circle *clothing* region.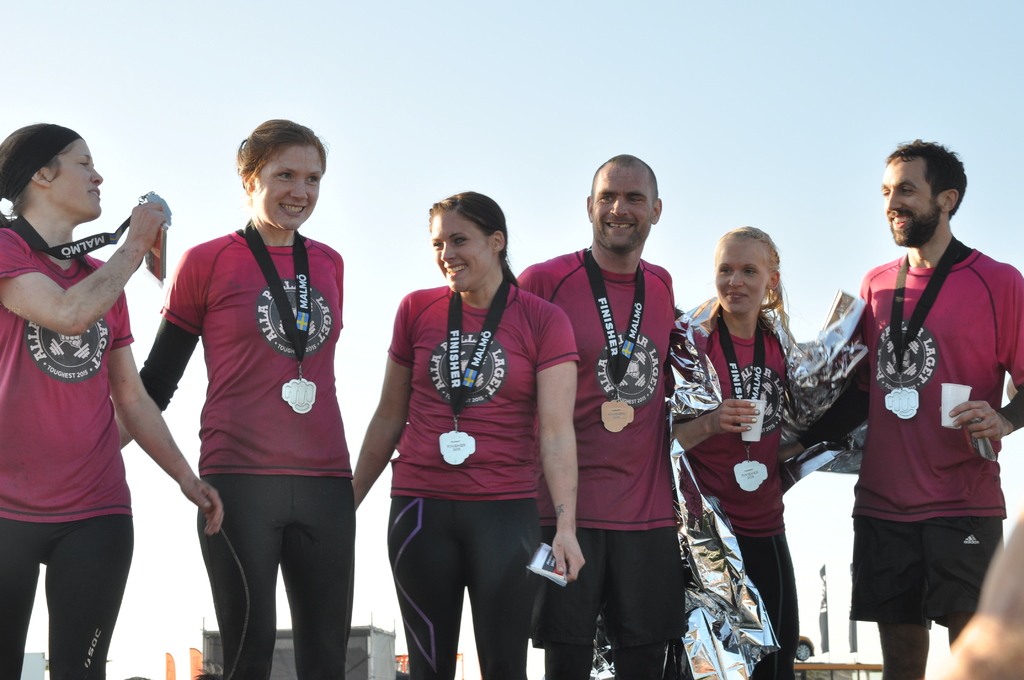
Region: detection(0, 227, 133, 679).
